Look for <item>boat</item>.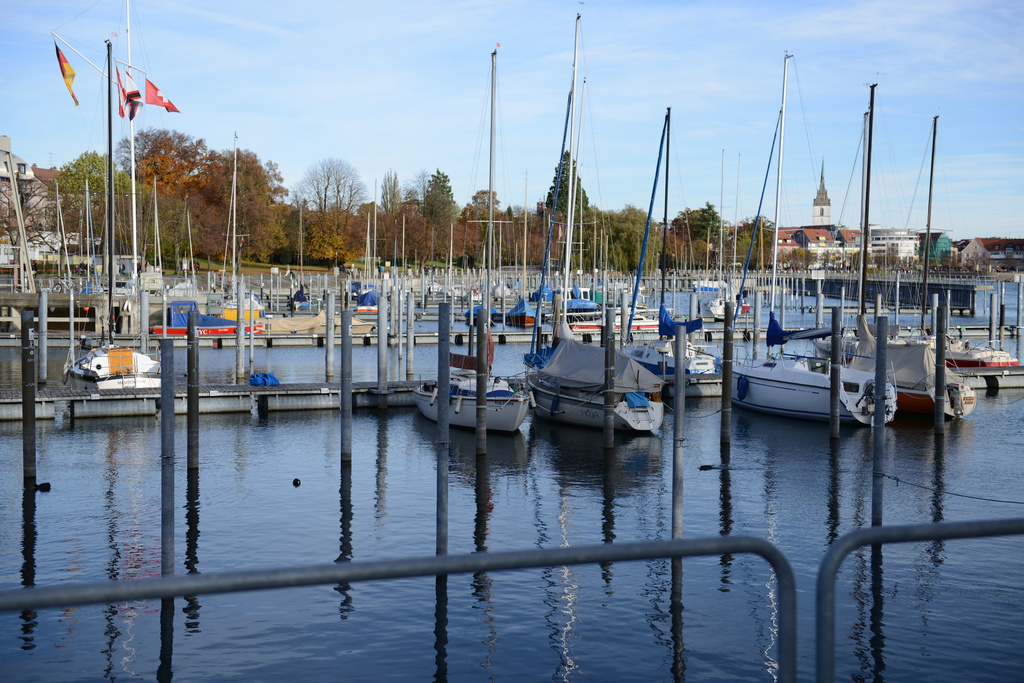
Found: 410, 41, 534, 436.
